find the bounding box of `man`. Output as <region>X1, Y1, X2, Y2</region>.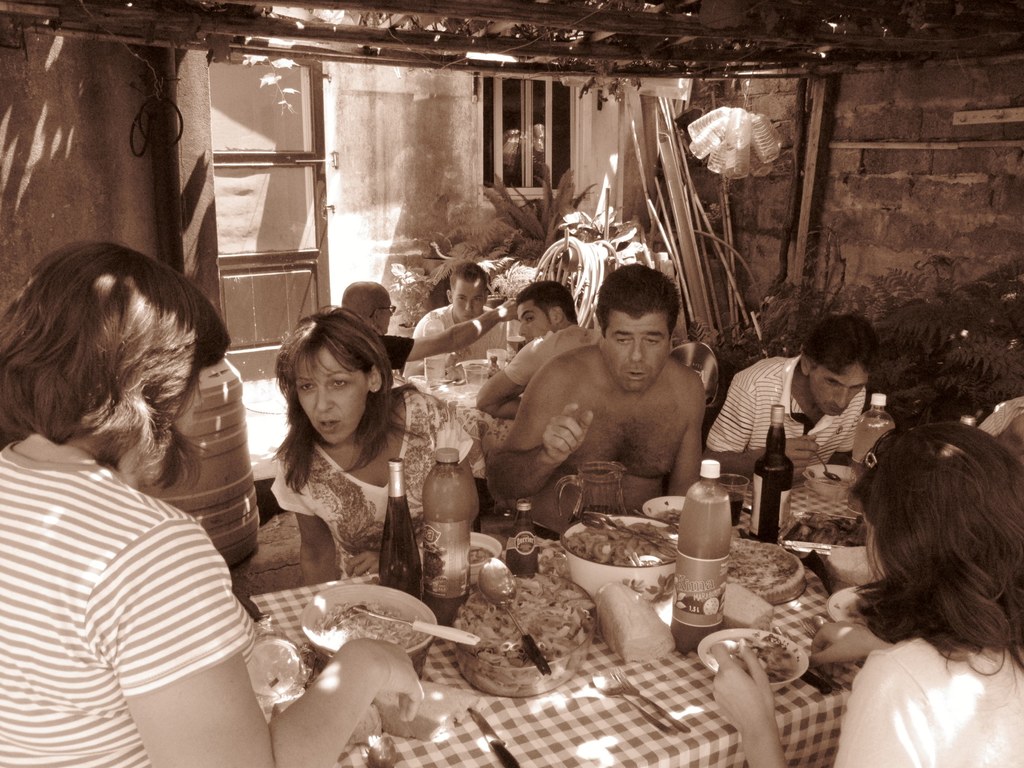
<region>485, 244, 705, 563</region>.
